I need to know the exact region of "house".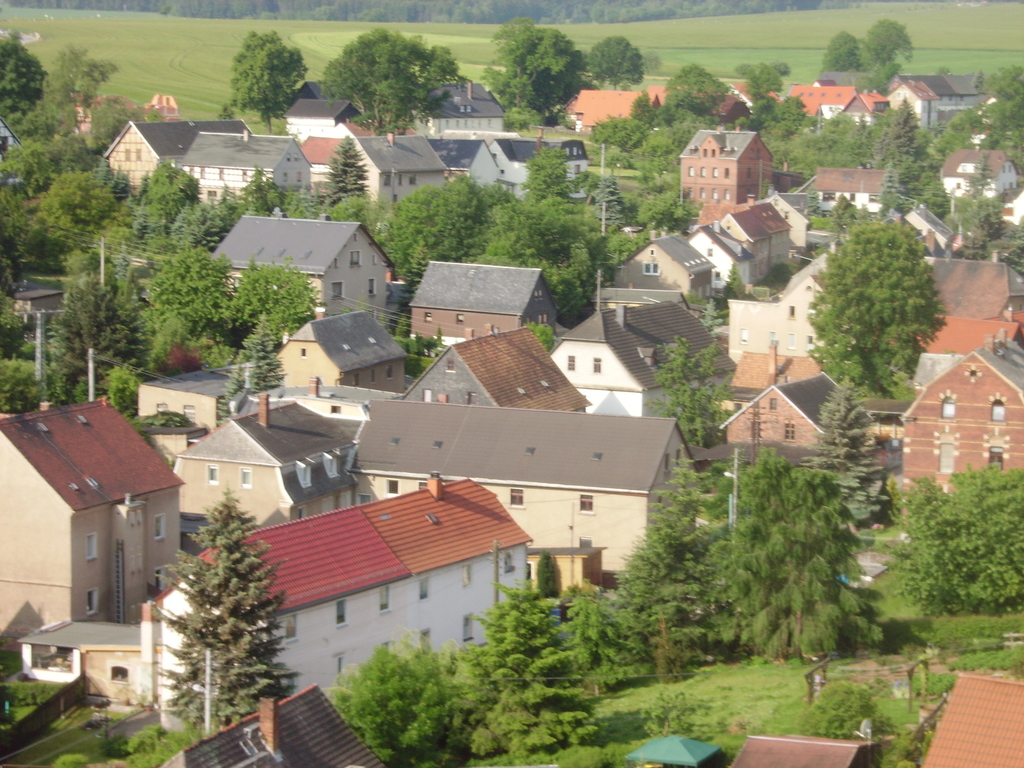
Region: detection(625, 223, 714, 317).
